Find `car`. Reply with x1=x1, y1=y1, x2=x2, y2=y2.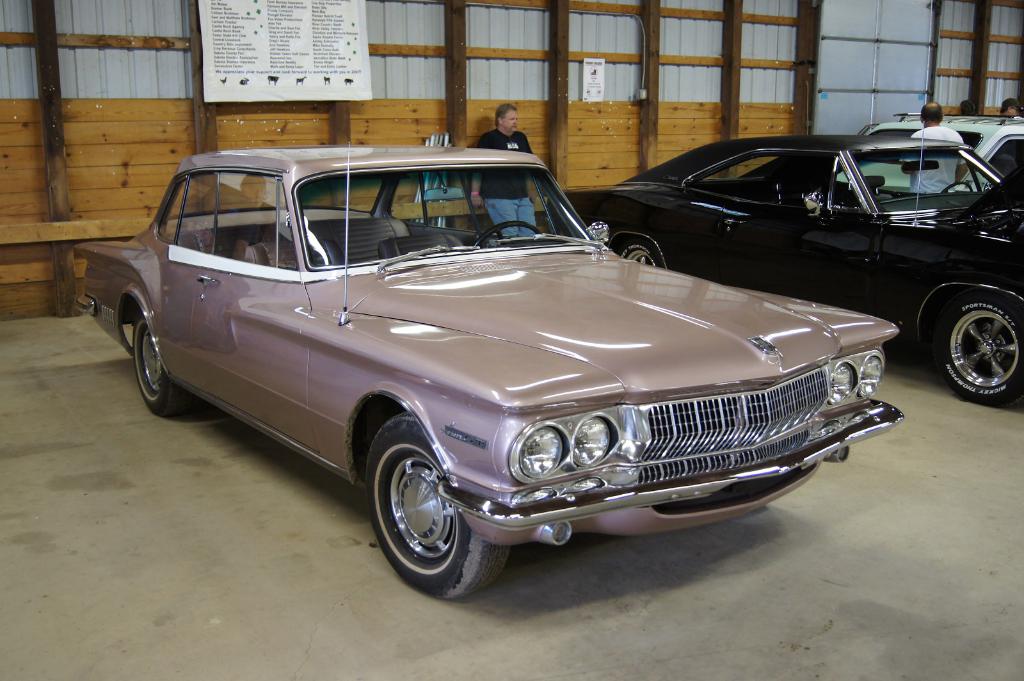
x1=547, y1=123, x2=1023, y2=406.
